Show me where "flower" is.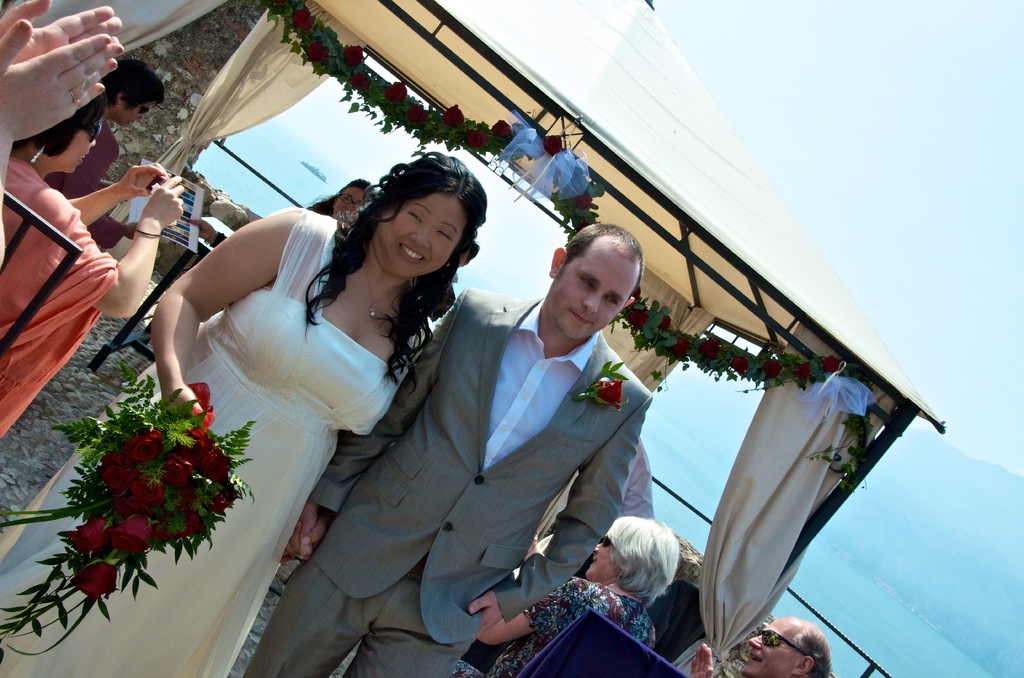
"flower" is at left=572, top=190, right=596, bottom=211.
